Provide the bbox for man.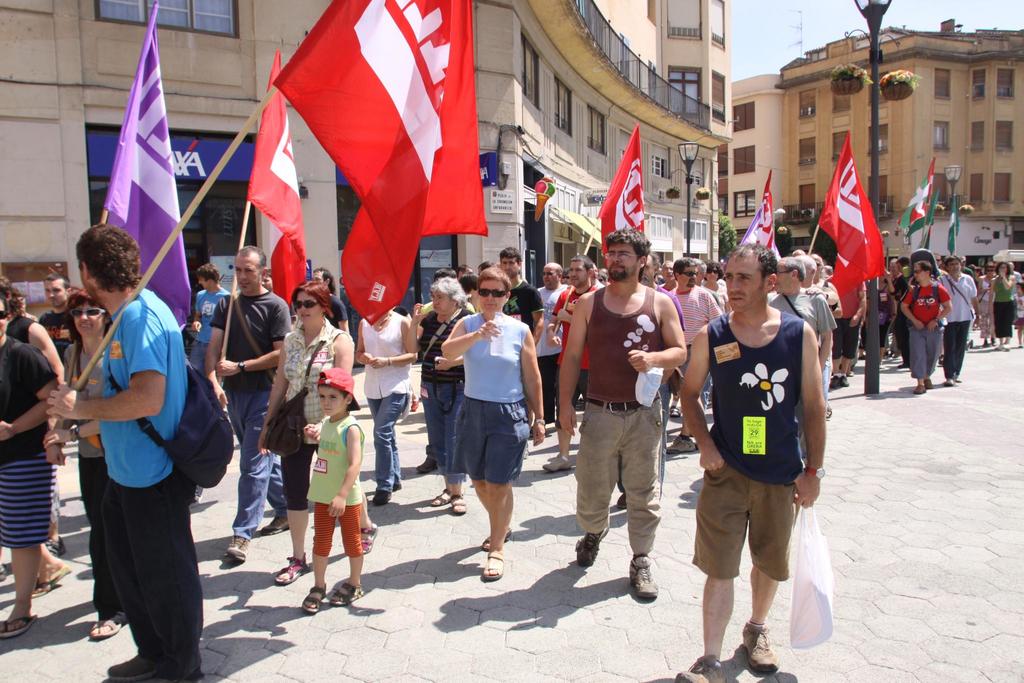
crop(932, 252, 950, 366).
